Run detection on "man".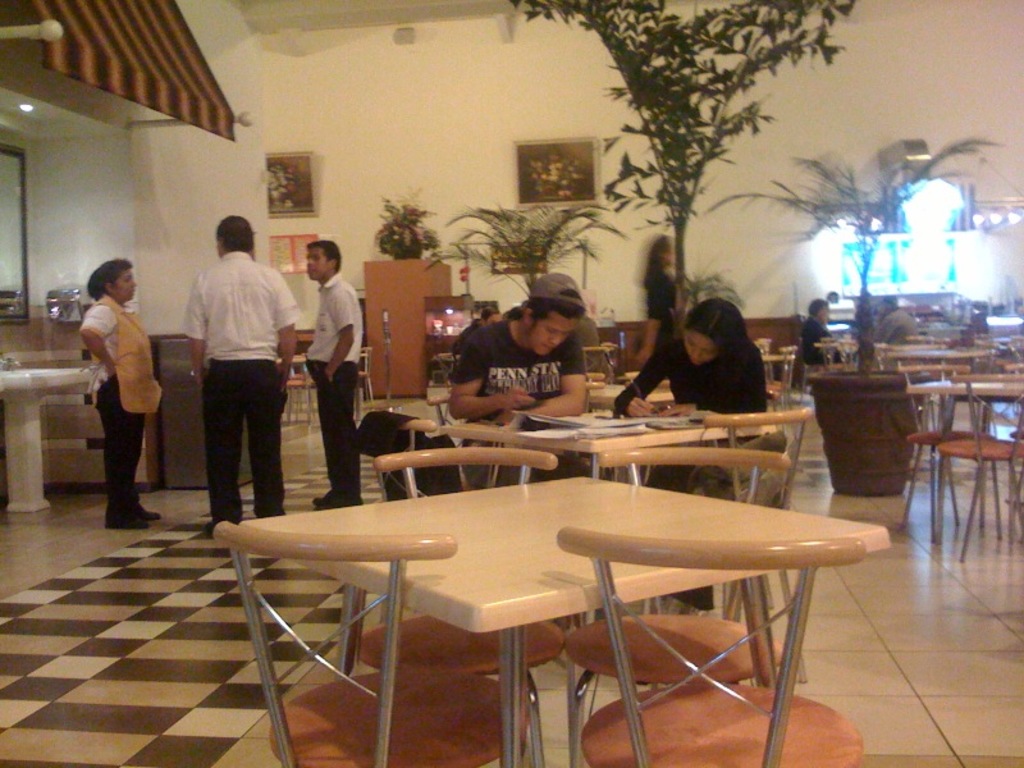
Result: <box>794,300,846,366</box>.
